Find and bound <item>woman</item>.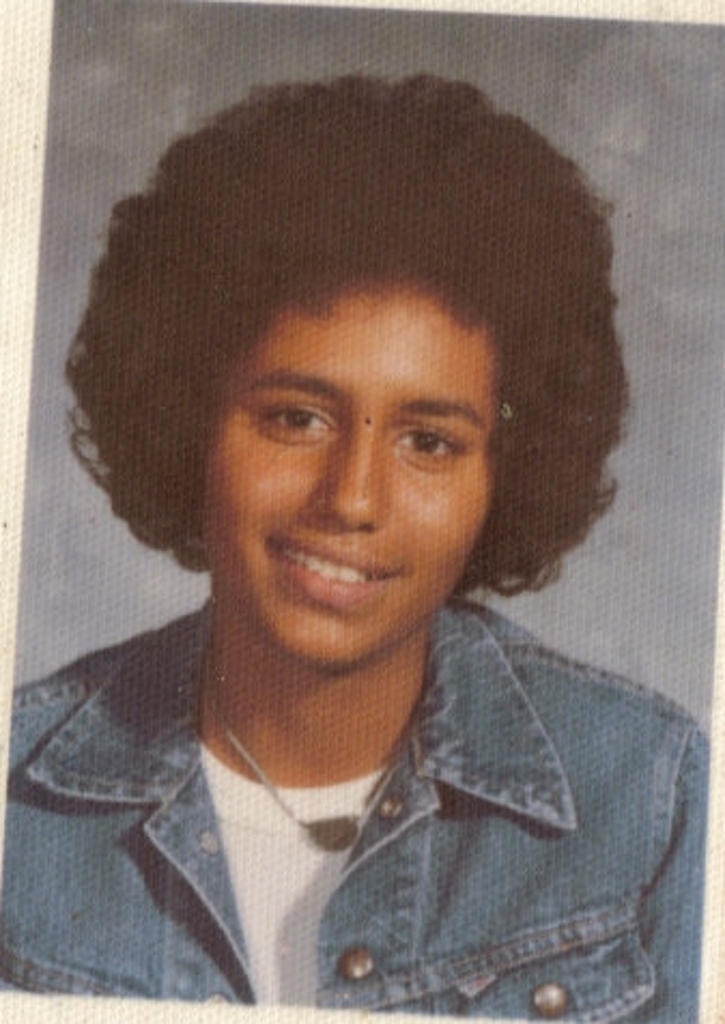
Bound: bbox=(0, 47, 708, 994).
